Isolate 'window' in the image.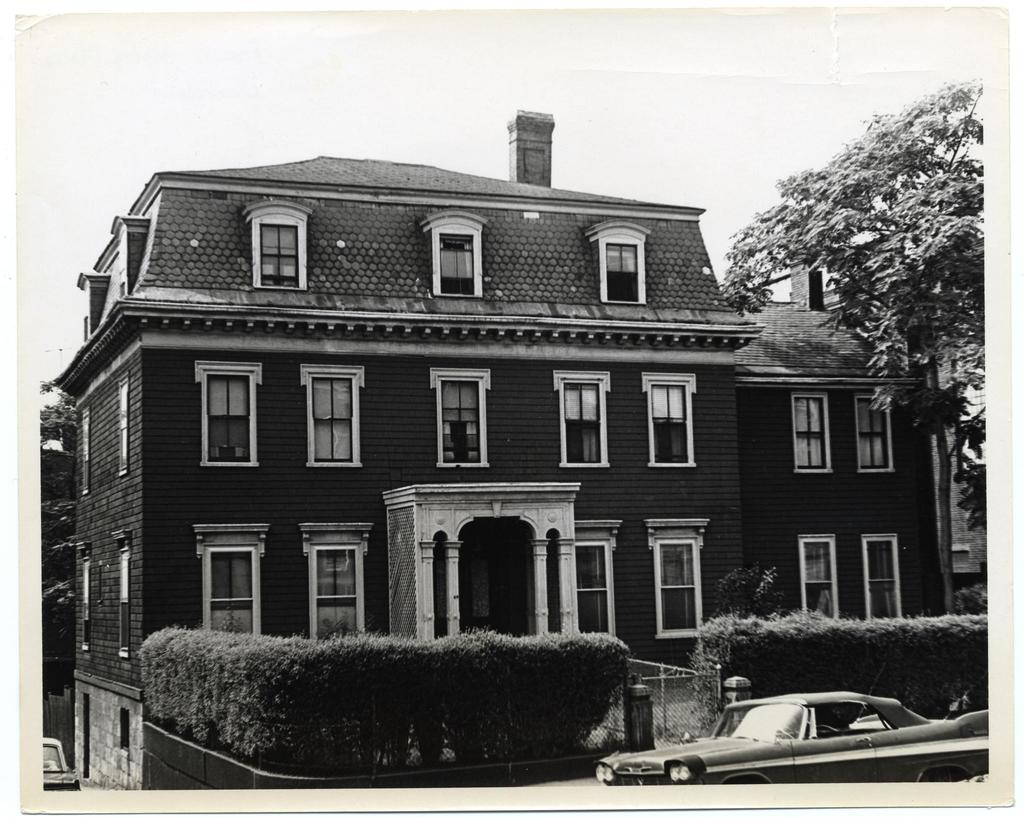
Isolated region: bbox=(780, 385, 831, 480).
